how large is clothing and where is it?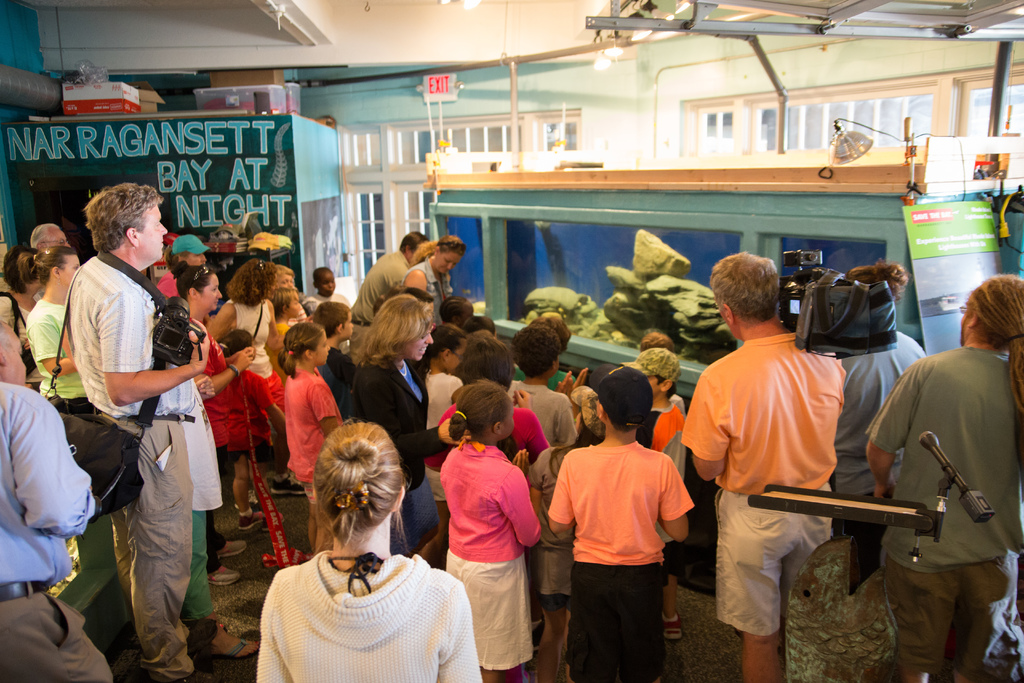
Bounding box: (0, 383, 115, 682).
